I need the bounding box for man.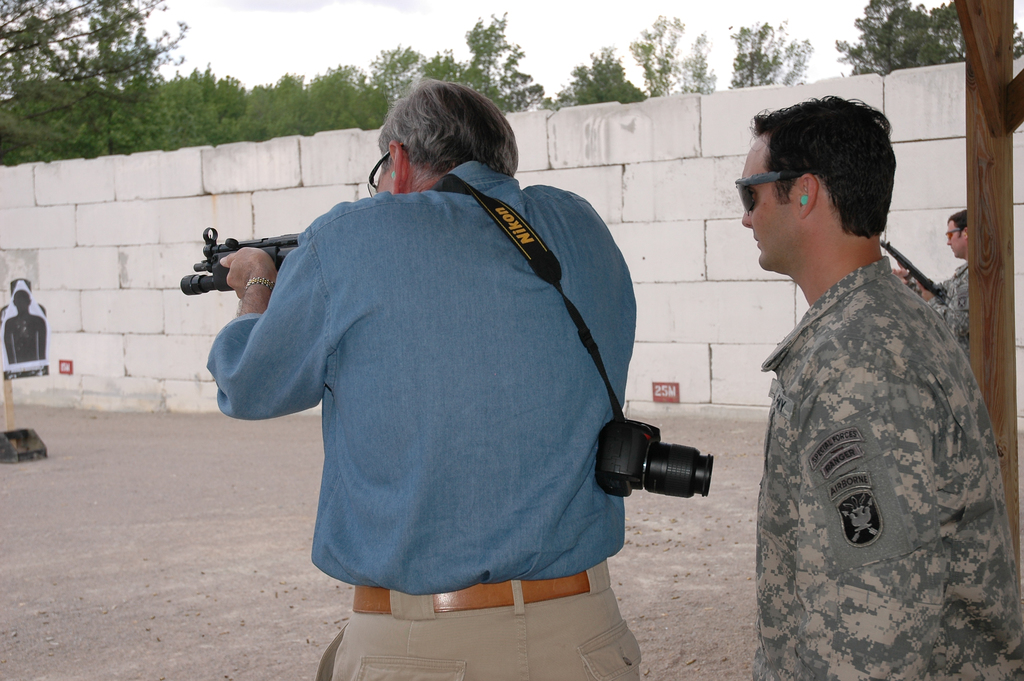
Here it is: locate(188, 81, 697, 664).
